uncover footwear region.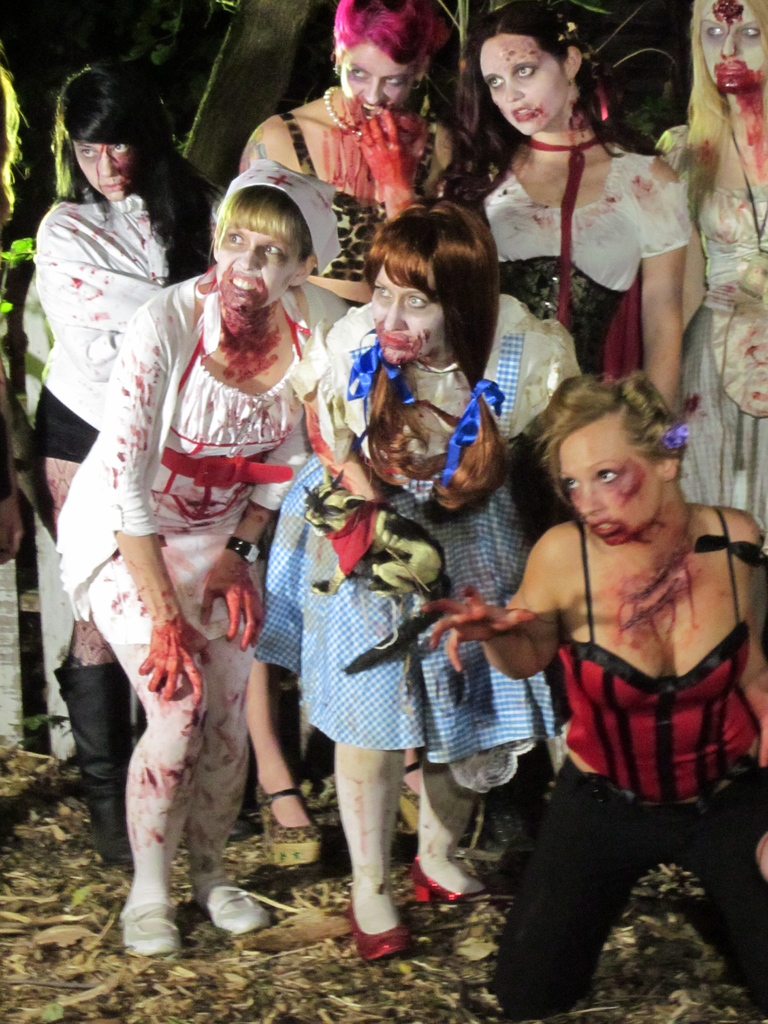
Uncovered: [247, 788, 324, 861].
